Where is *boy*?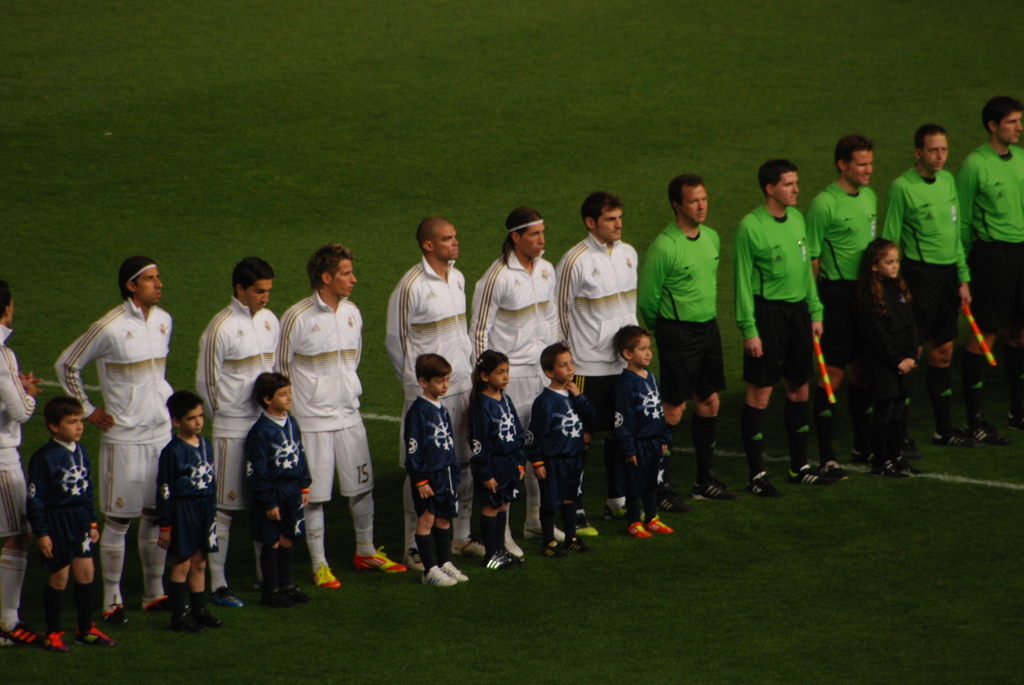
850 237 925 478.
